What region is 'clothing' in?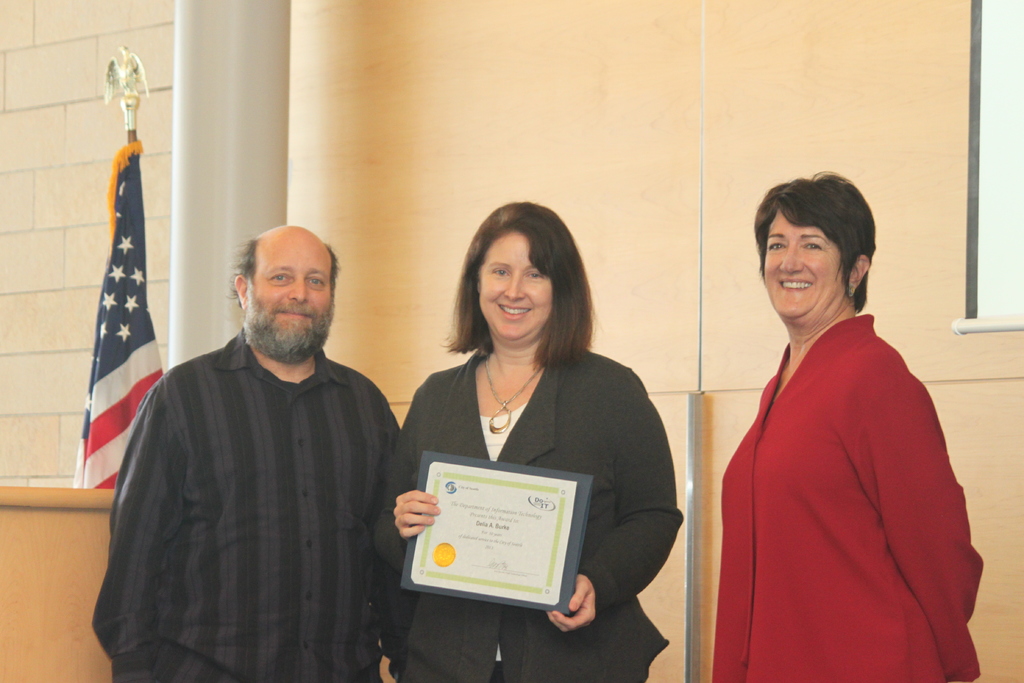
left=92, top=325, right=406, bottom=682.
